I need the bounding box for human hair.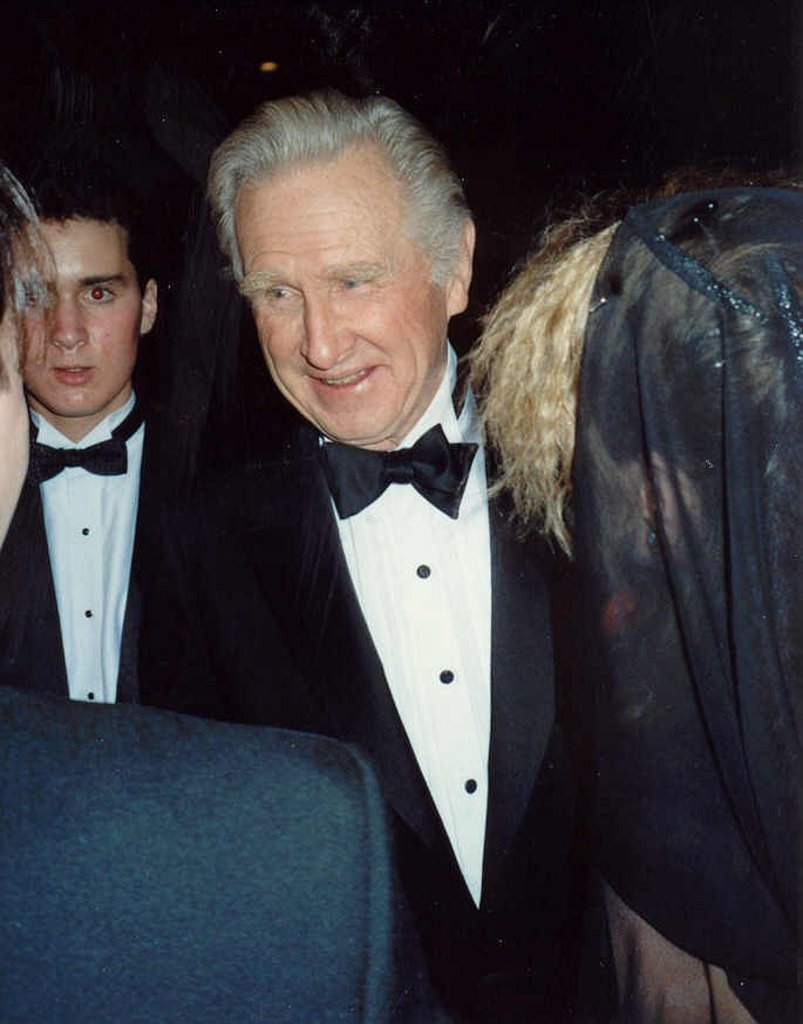
Here it is: 448 164 802 568.
